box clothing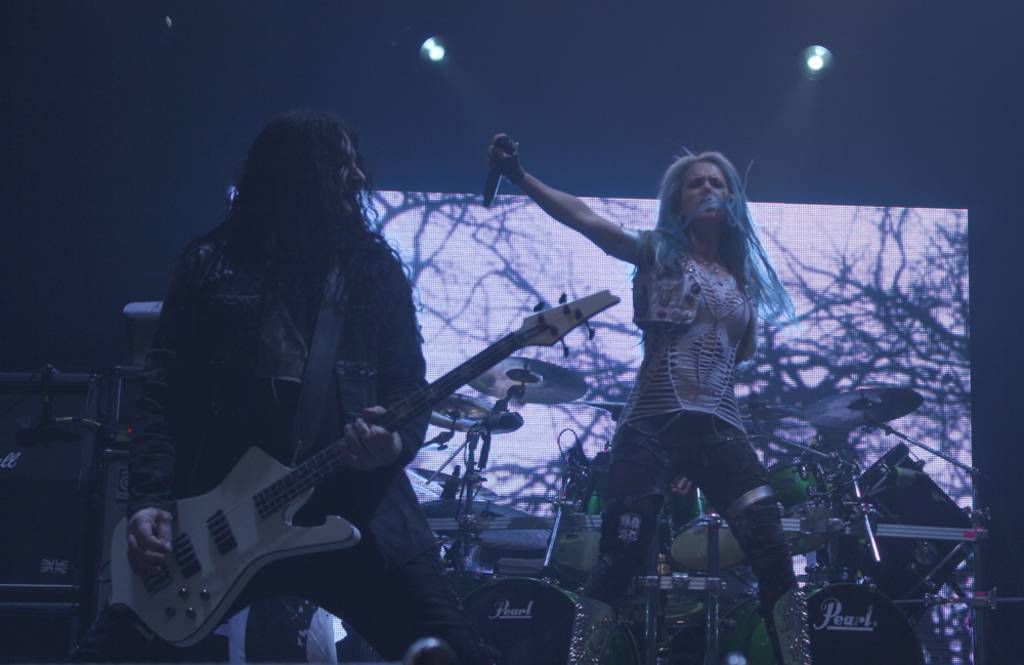
rect(595, 231, 828, 664)
